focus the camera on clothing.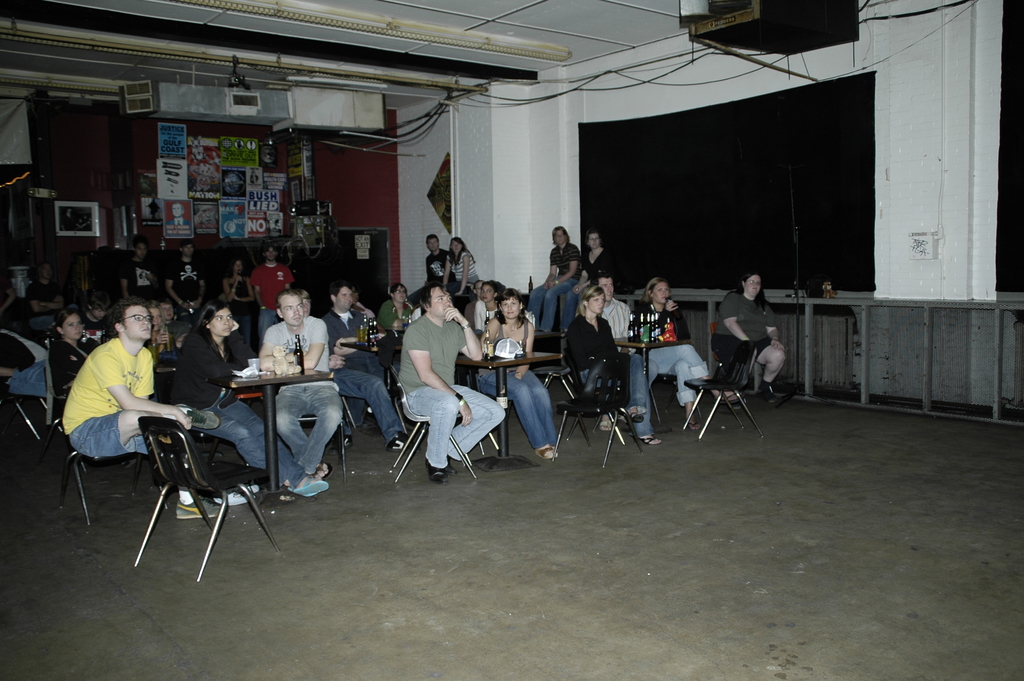
Focus region: {"left": 635, "top": 300, "right": 707, "bottom": 398}.
